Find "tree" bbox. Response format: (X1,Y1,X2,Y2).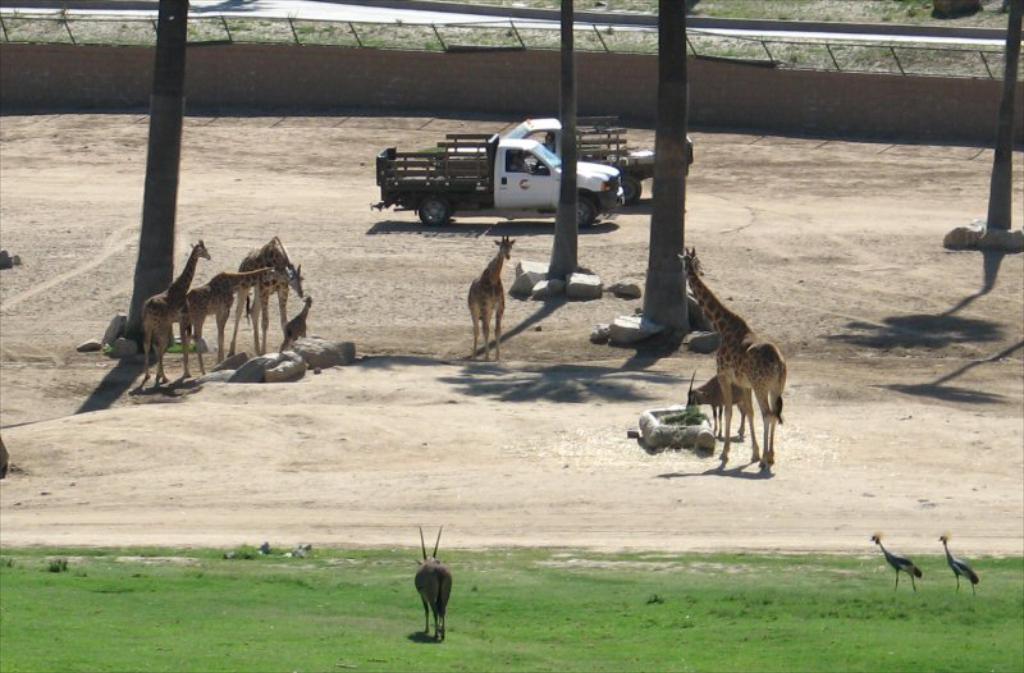
(544,0,563,283).
